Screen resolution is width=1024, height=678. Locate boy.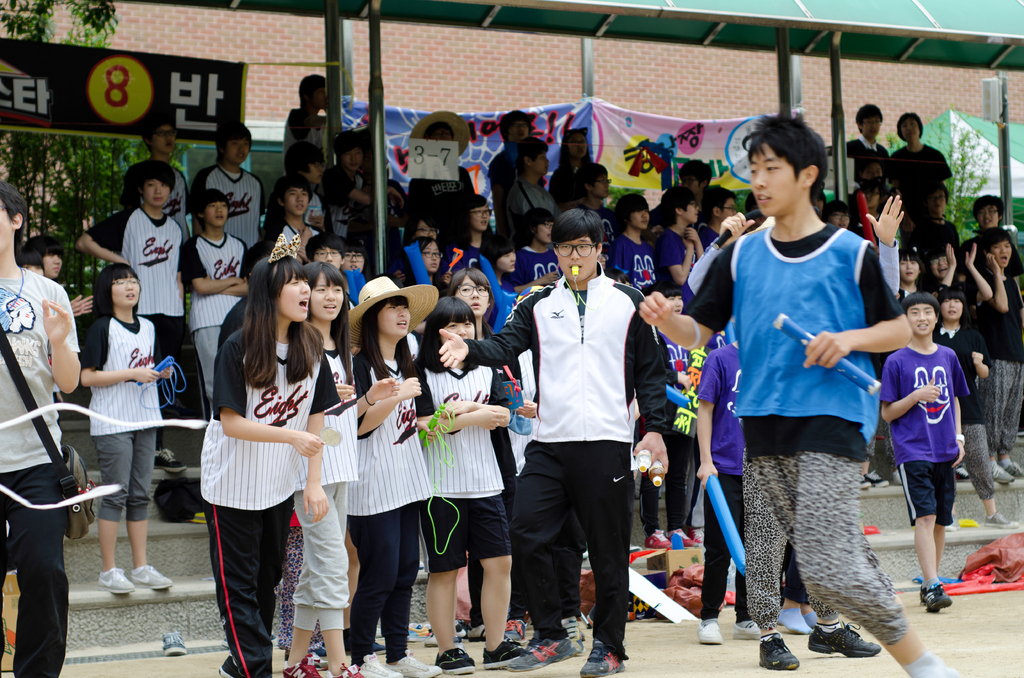
box(966, 194, 1023, 318).
